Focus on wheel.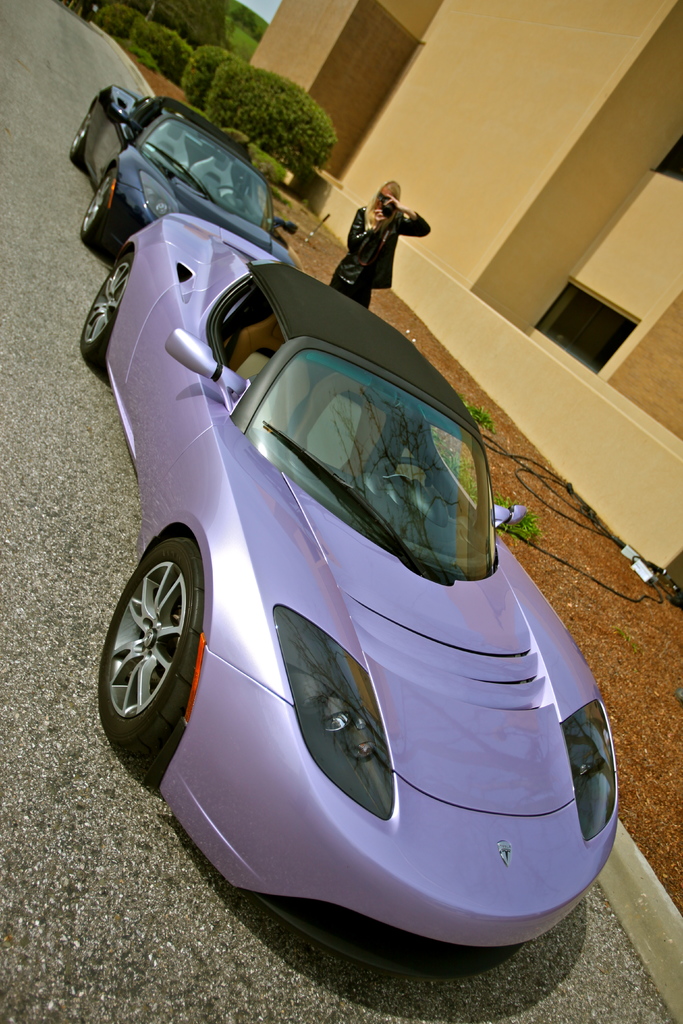
Focused at Rect(370, 456, 436, 488).
